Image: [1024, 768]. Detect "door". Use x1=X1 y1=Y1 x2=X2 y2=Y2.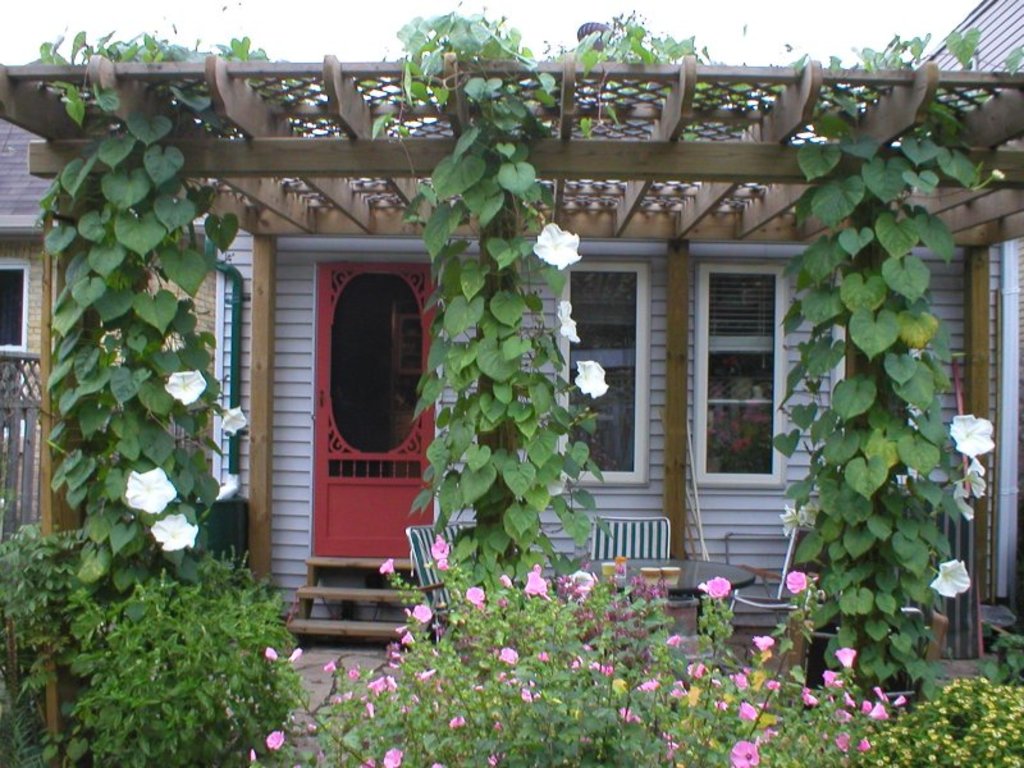
x1=316 y1=250 x2=420 y2=564.
